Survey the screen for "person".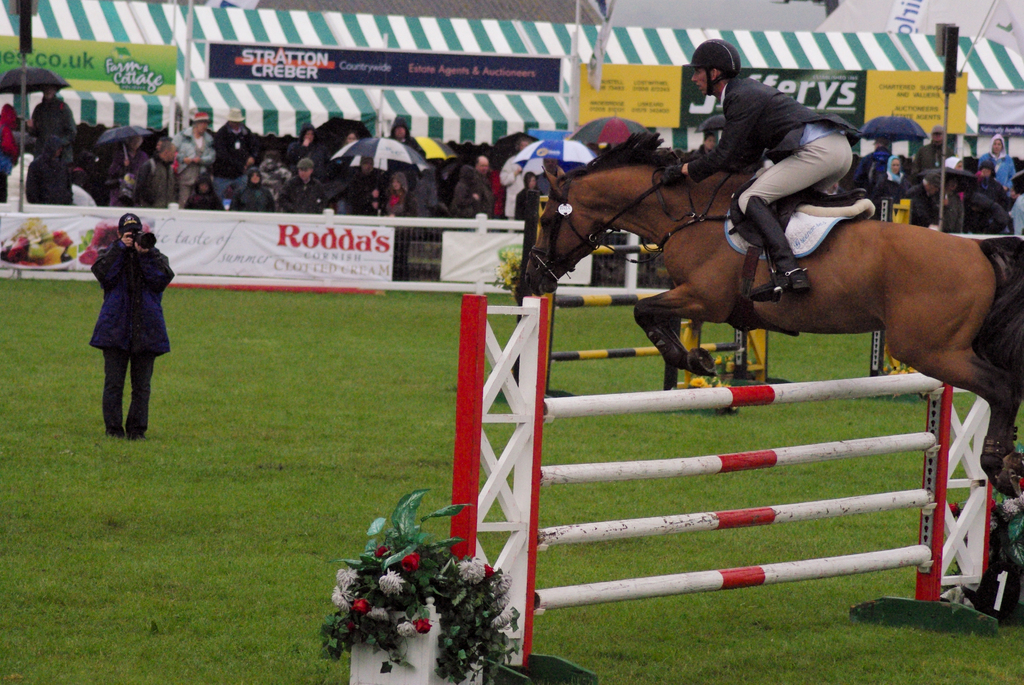
Survey found: [468, 152, 506, 207].
